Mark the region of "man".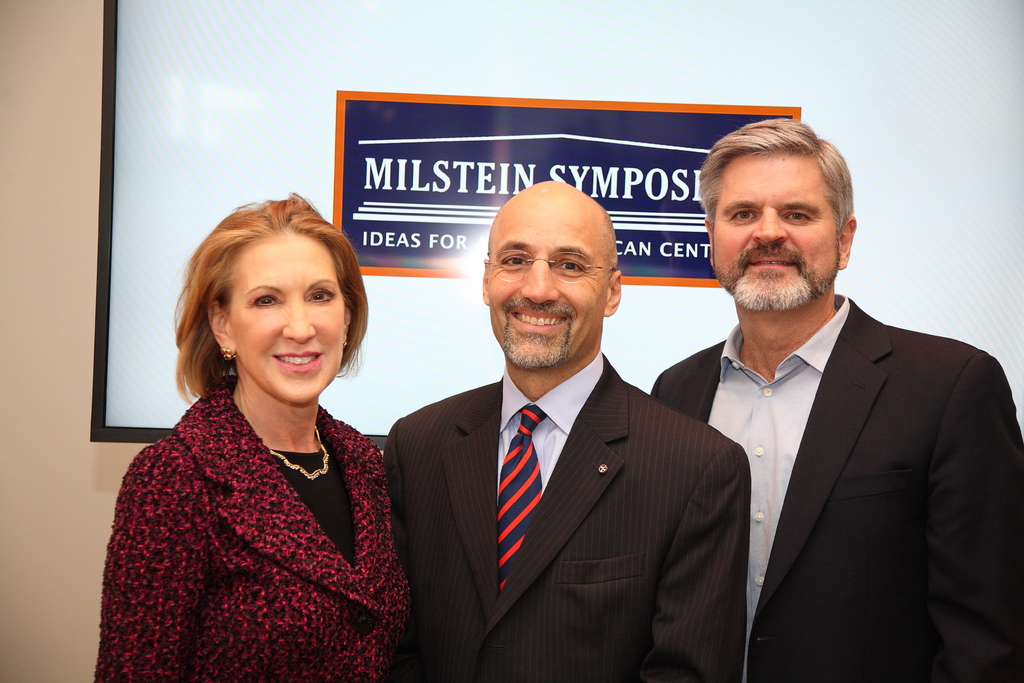
Region: l=381, t=180, r=752, b=682.
